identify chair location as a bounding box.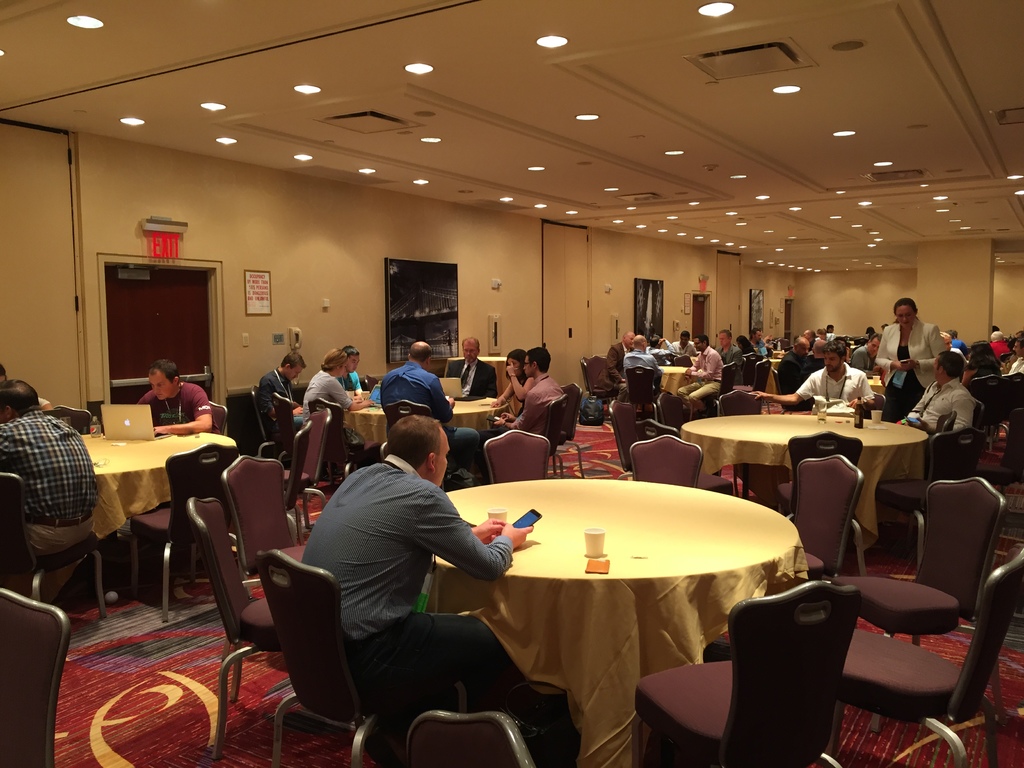
{"x1": 256, "y1": 550, "x2": 419, "y2": 767}.
